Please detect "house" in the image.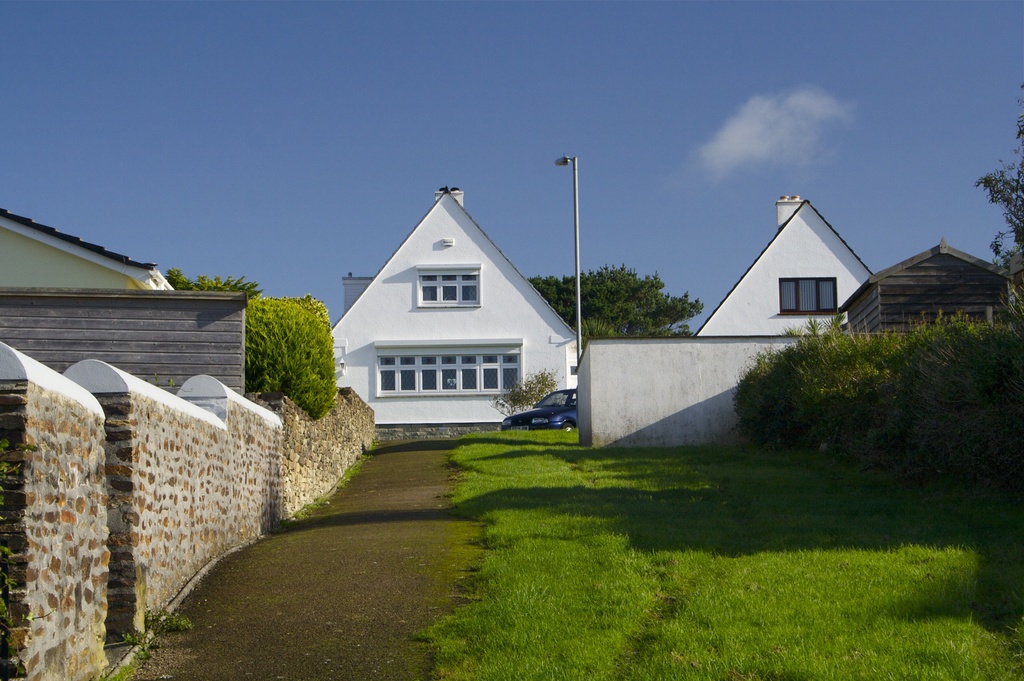
BBox(836, 240, 1023, 336).
